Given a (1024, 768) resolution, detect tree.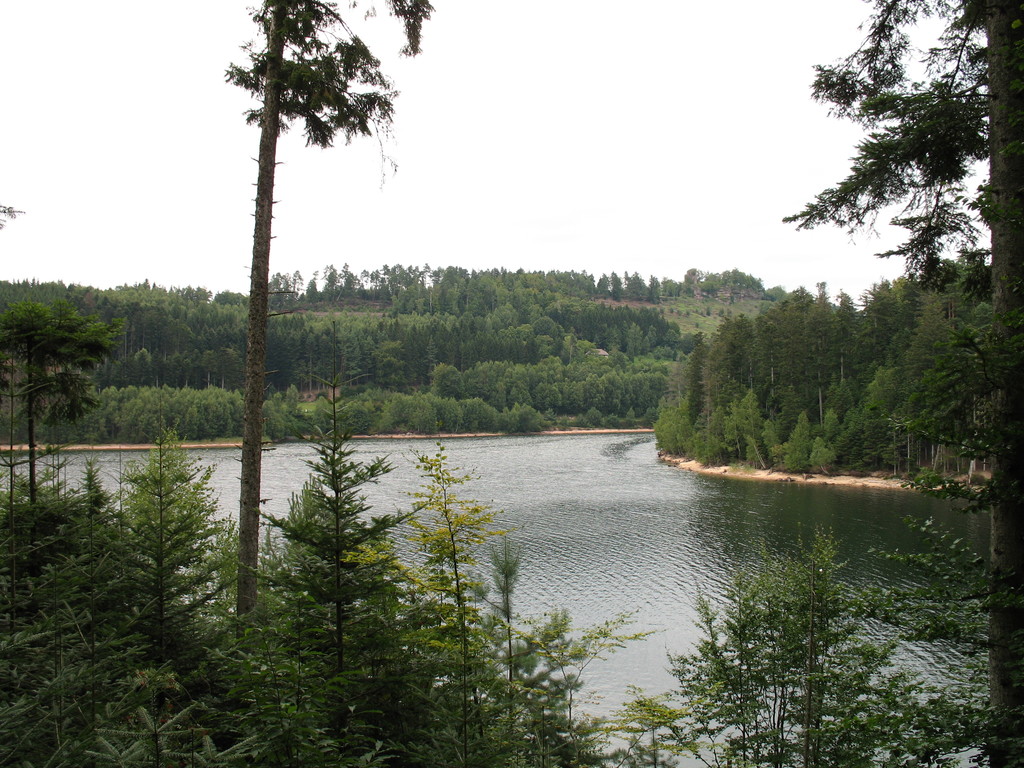
[left=481, top=535, right=587, bottom=767].
